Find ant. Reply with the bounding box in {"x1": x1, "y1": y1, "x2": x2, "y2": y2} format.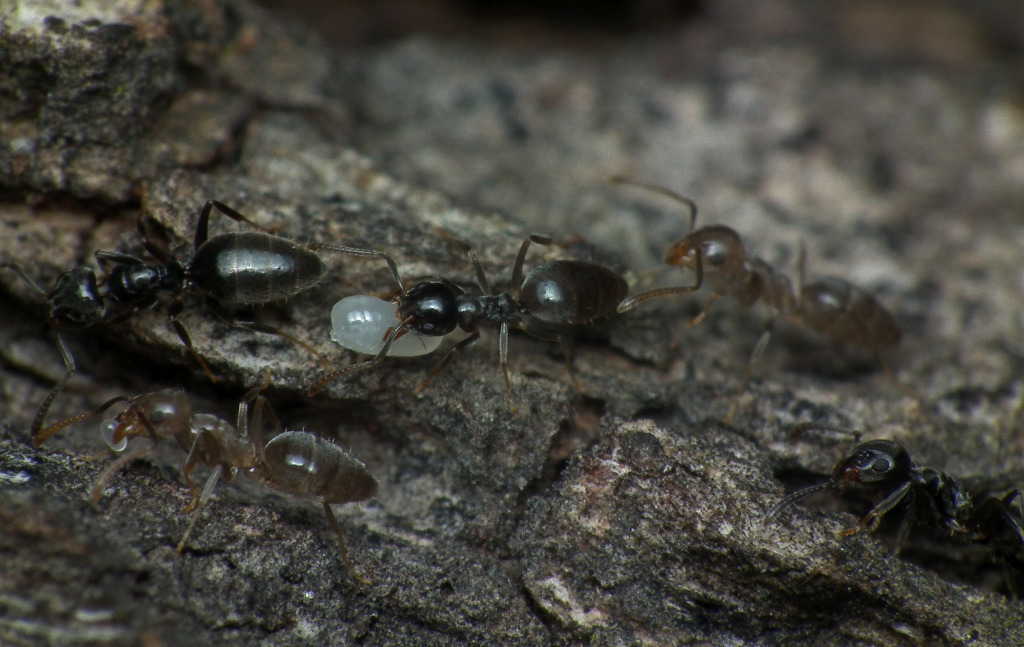
{"x1": 610, "y1": 167, "x2": 917, "y2": 391}.
